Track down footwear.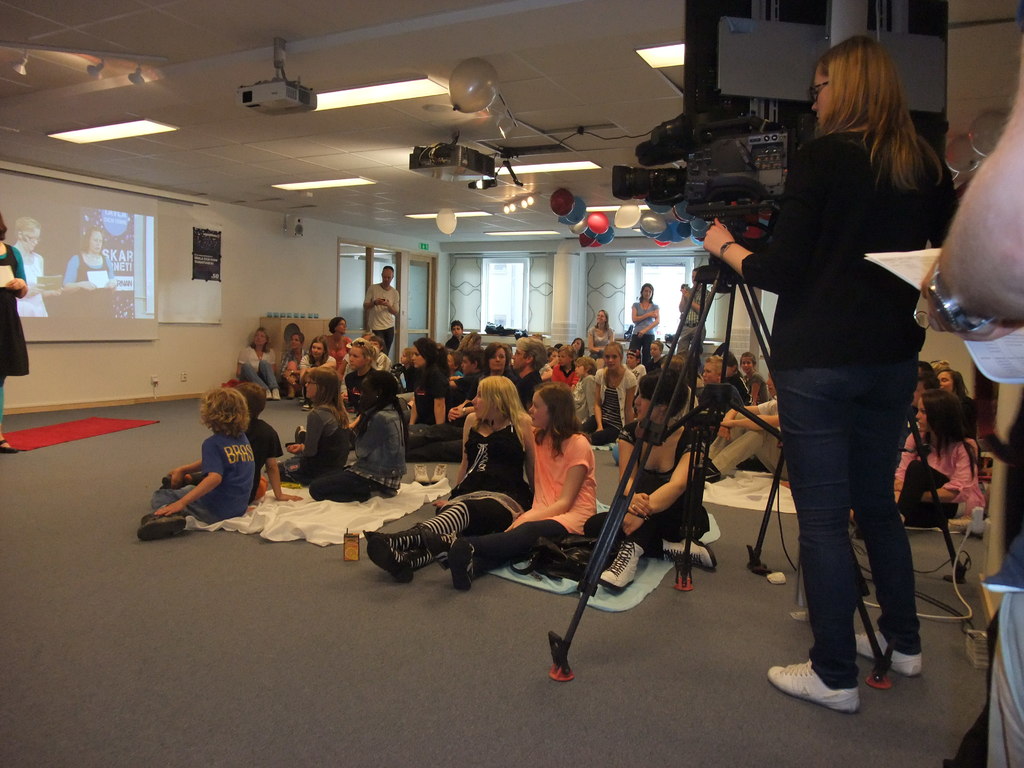
Tracked to left=418, top=524, right=458, bottom=570.
